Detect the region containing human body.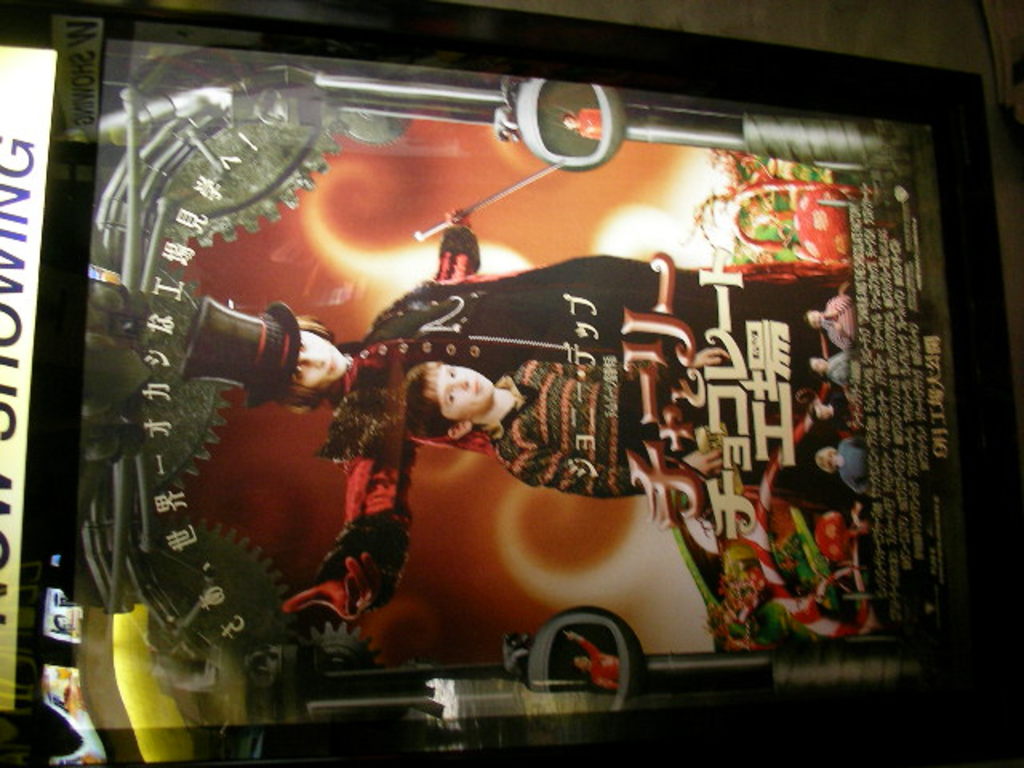
locate(187, 210, 854, 619).
